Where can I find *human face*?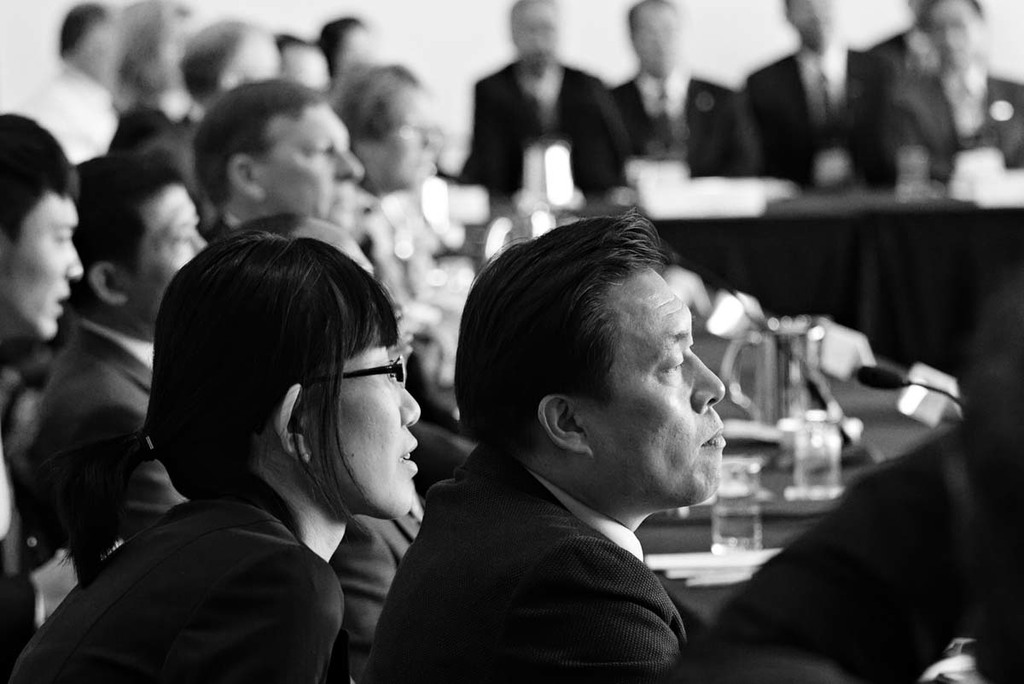
You can find it at 259, 106, 366, 231.
